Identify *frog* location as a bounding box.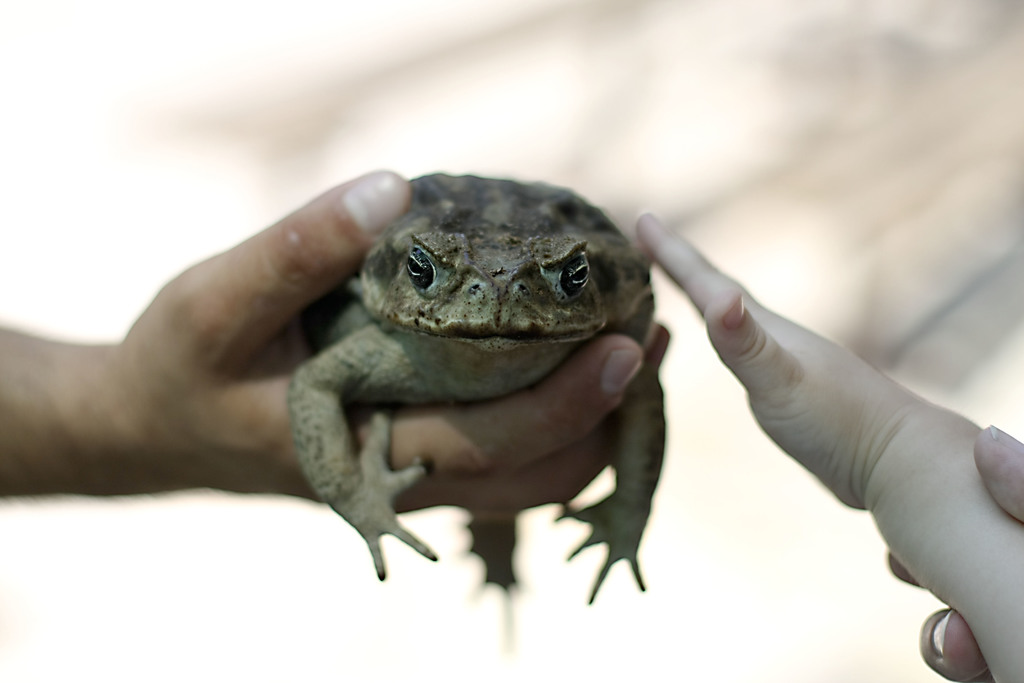
detection(284, 172, 668, 654).
